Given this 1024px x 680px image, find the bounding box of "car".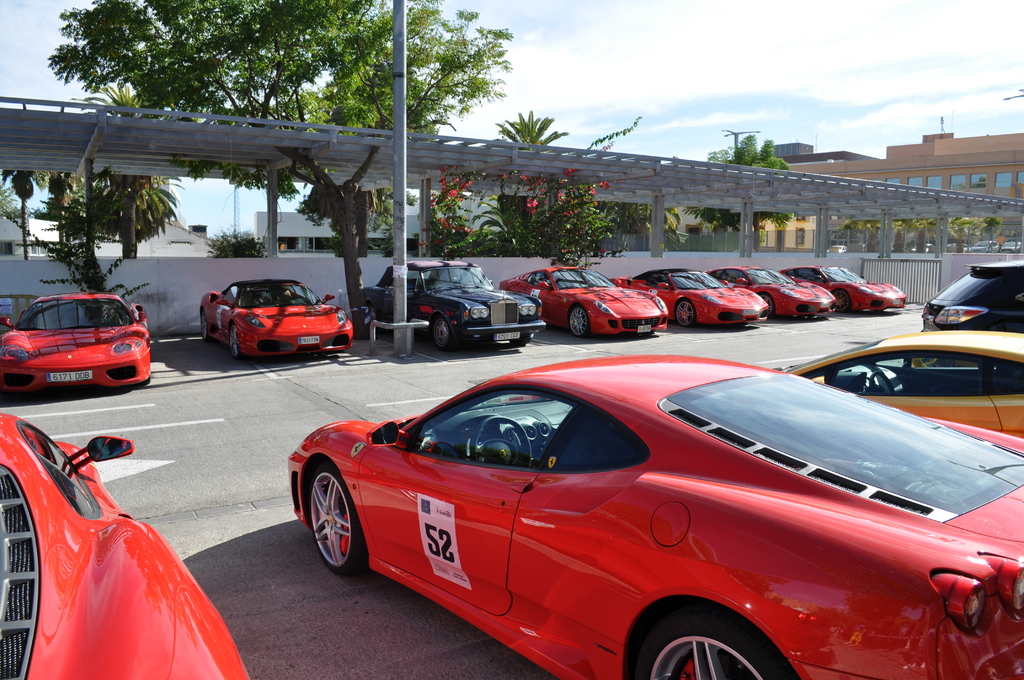
[left=922, top=254, right=1023, bottom=349].
